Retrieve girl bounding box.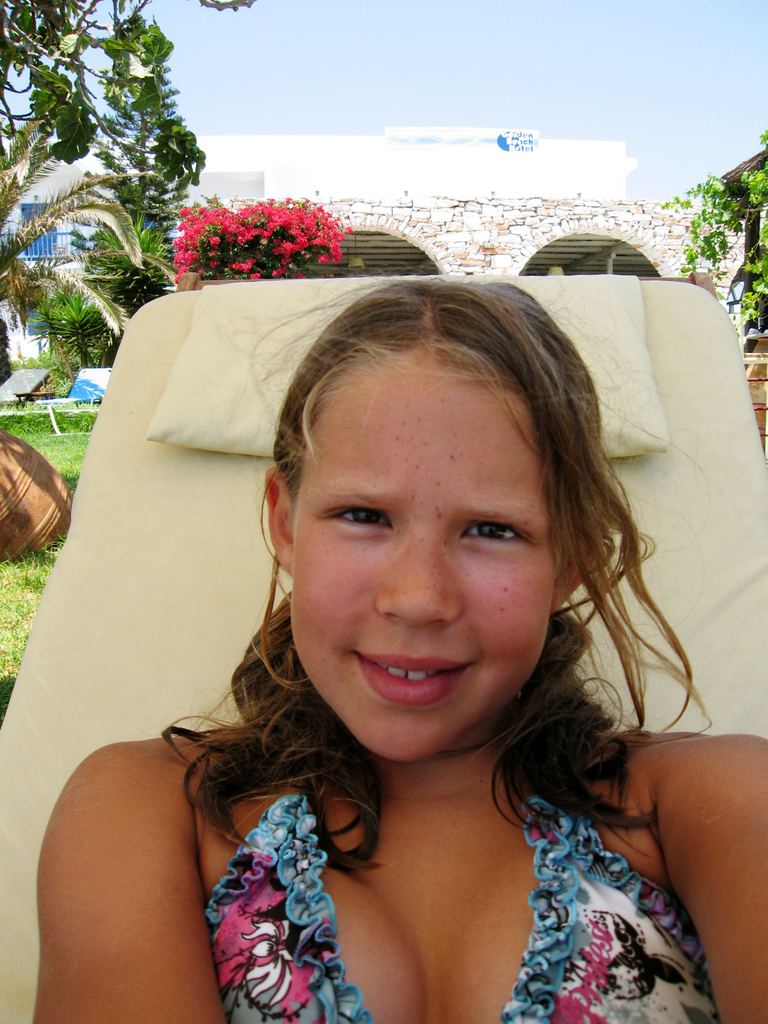
Bounding box: bbox=(33, 274, 767, 1023).
